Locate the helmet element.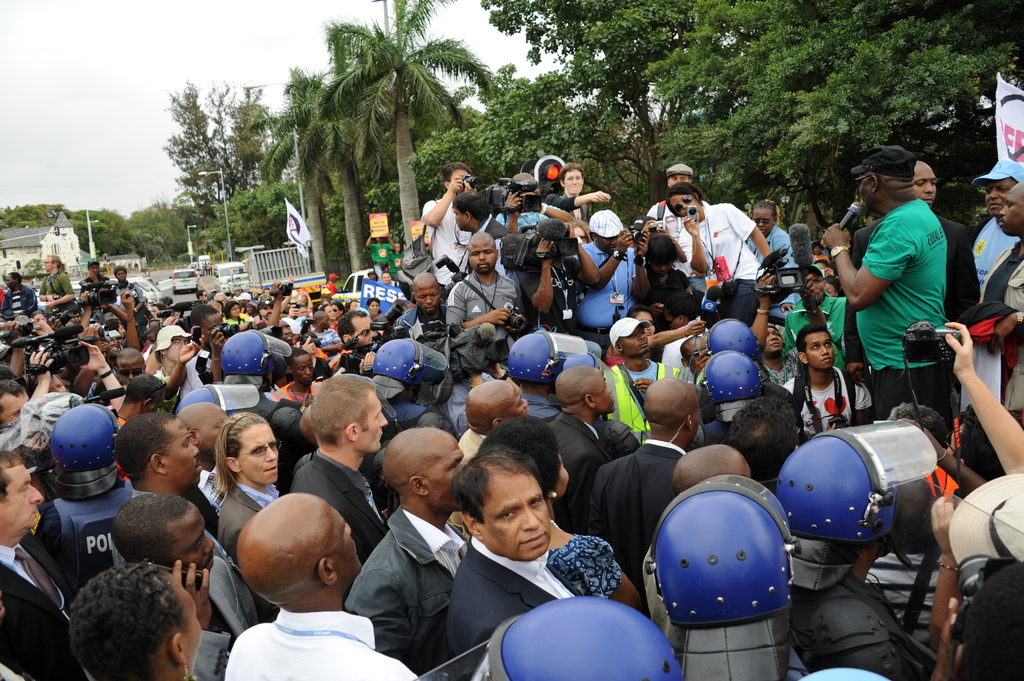
Element bbox: (x1=176, y1=384, x2=259, y2=413).
